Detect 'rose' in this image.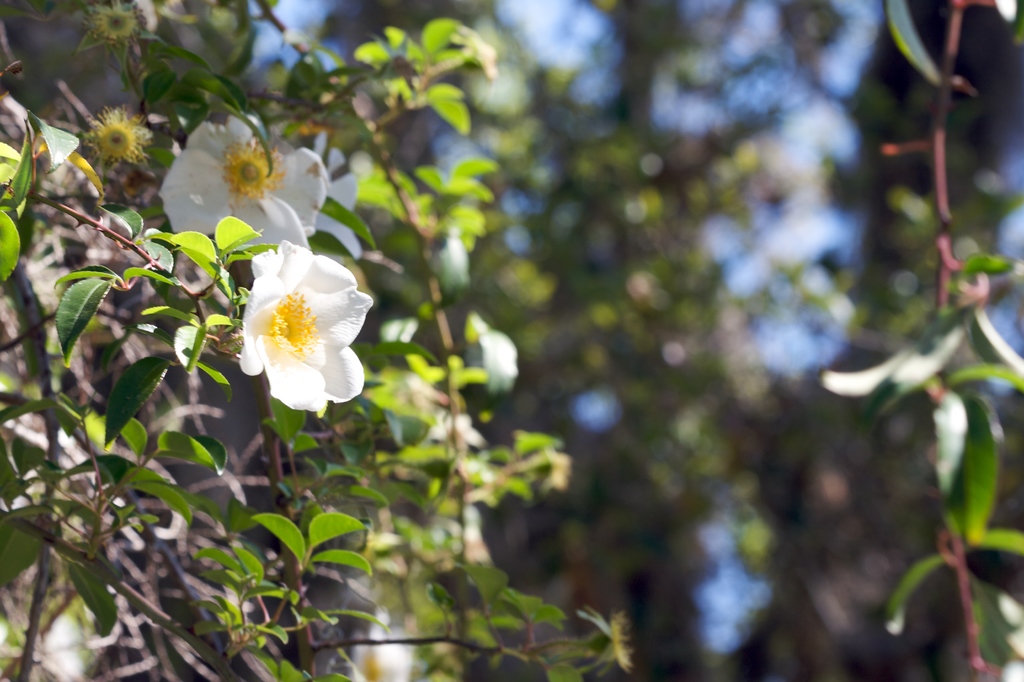
Detection: (236,242,371,419).
